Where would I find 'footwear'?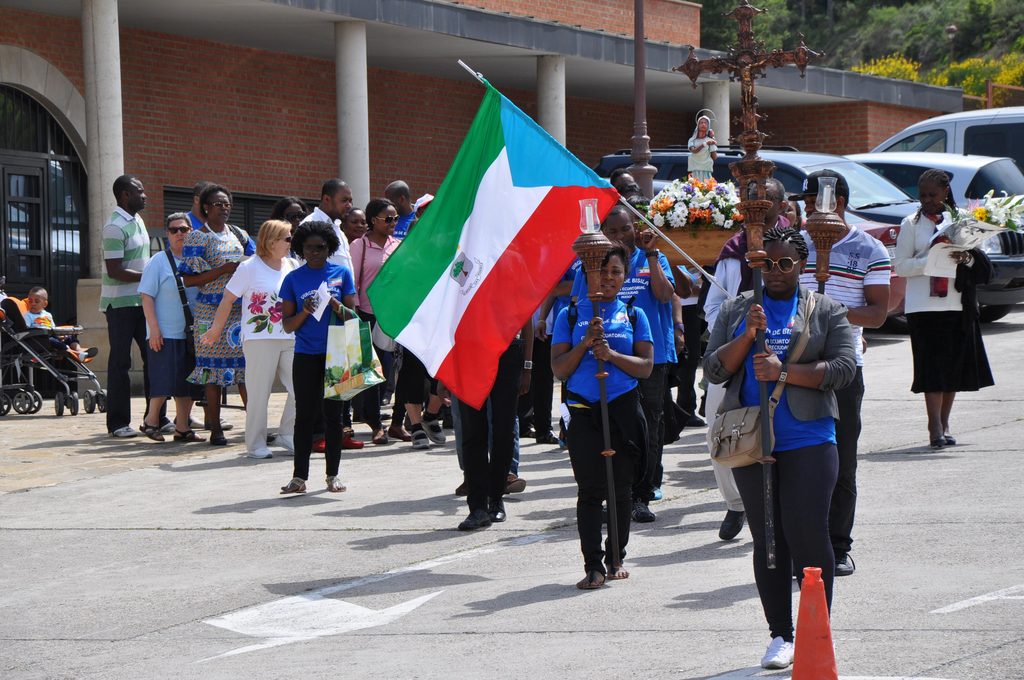
At BBox(490, 497, 505, 522).
